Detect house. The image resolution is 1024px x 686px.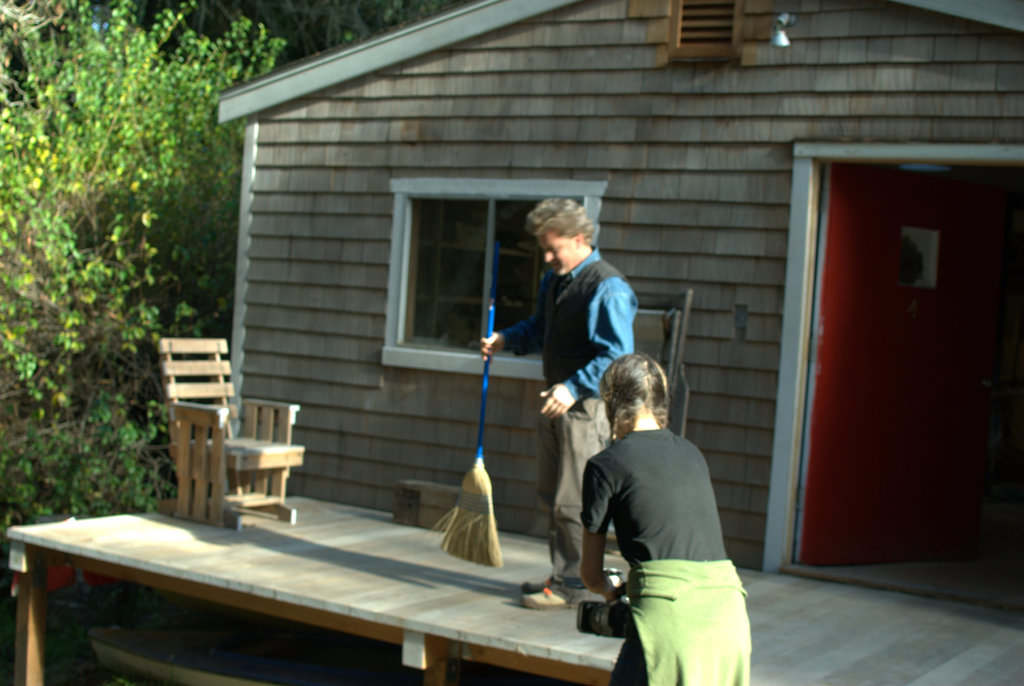
x1=4 y1=0 x2=1023 y2=685.
